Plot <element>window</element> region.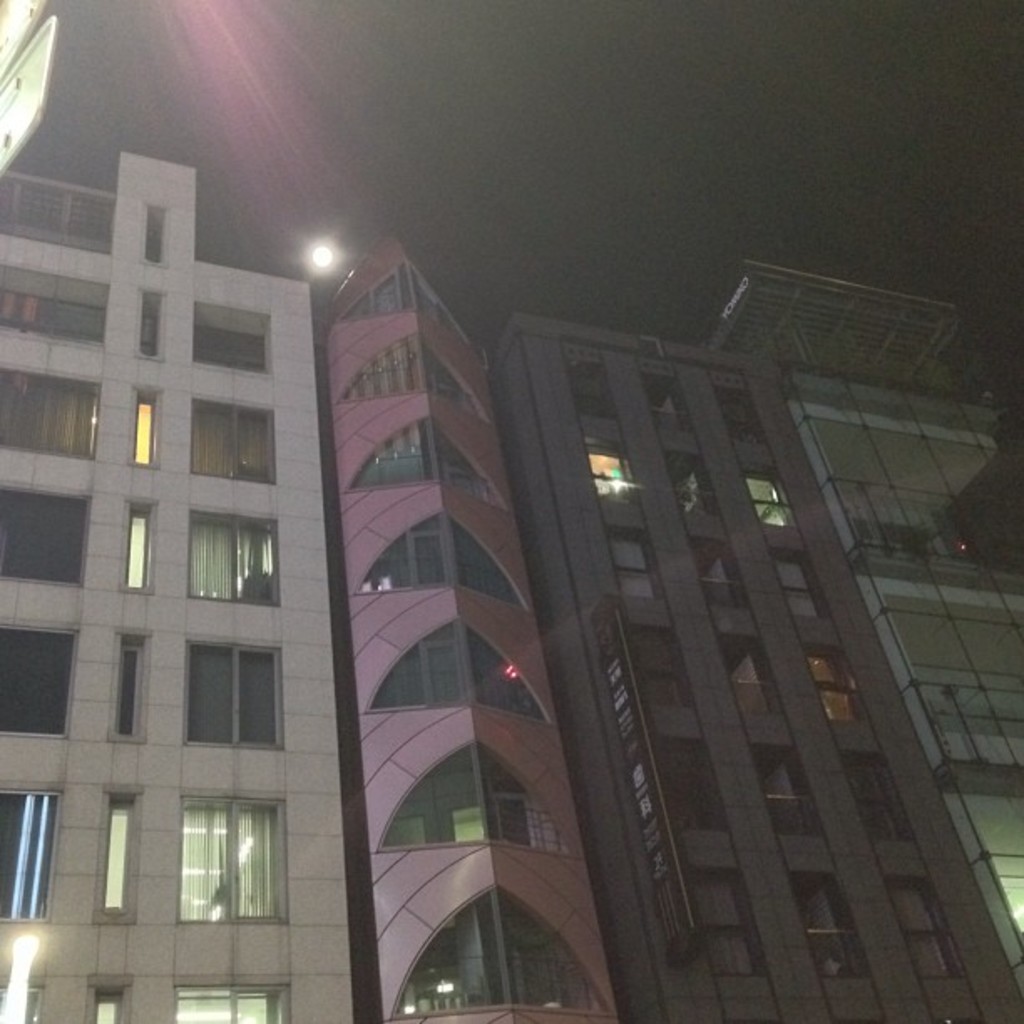
Plotted at left=833, top=743, right=910, bottom=848.
